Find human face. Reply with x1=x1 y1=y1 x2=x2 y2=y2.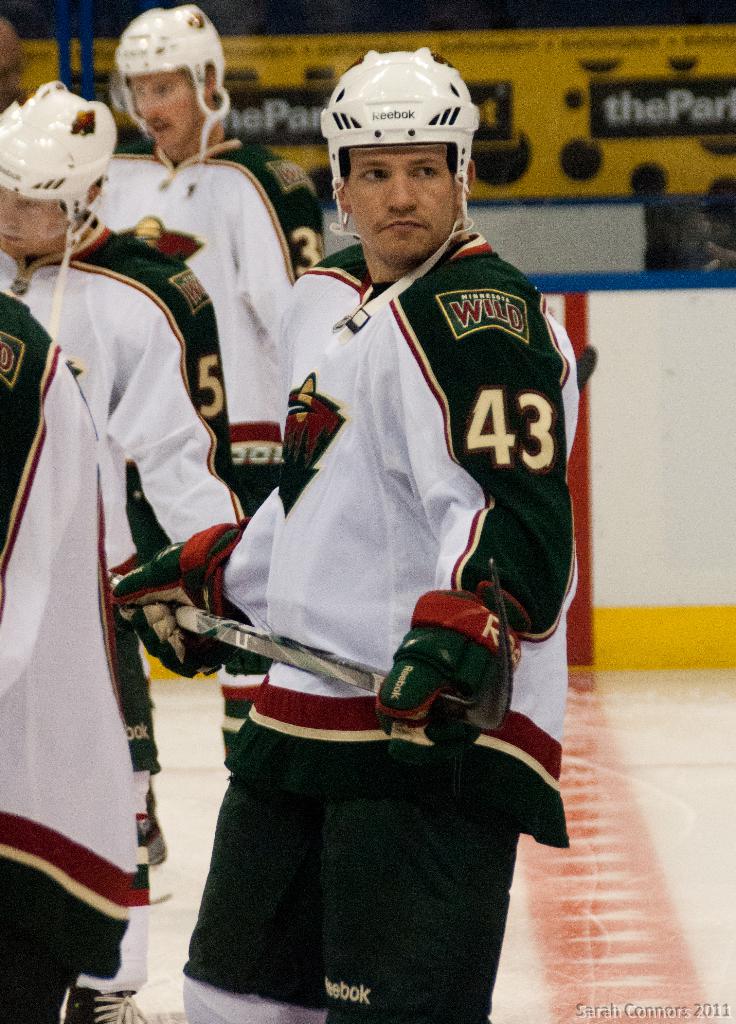
x1=0 y1=180 x2=70 y2=252.
